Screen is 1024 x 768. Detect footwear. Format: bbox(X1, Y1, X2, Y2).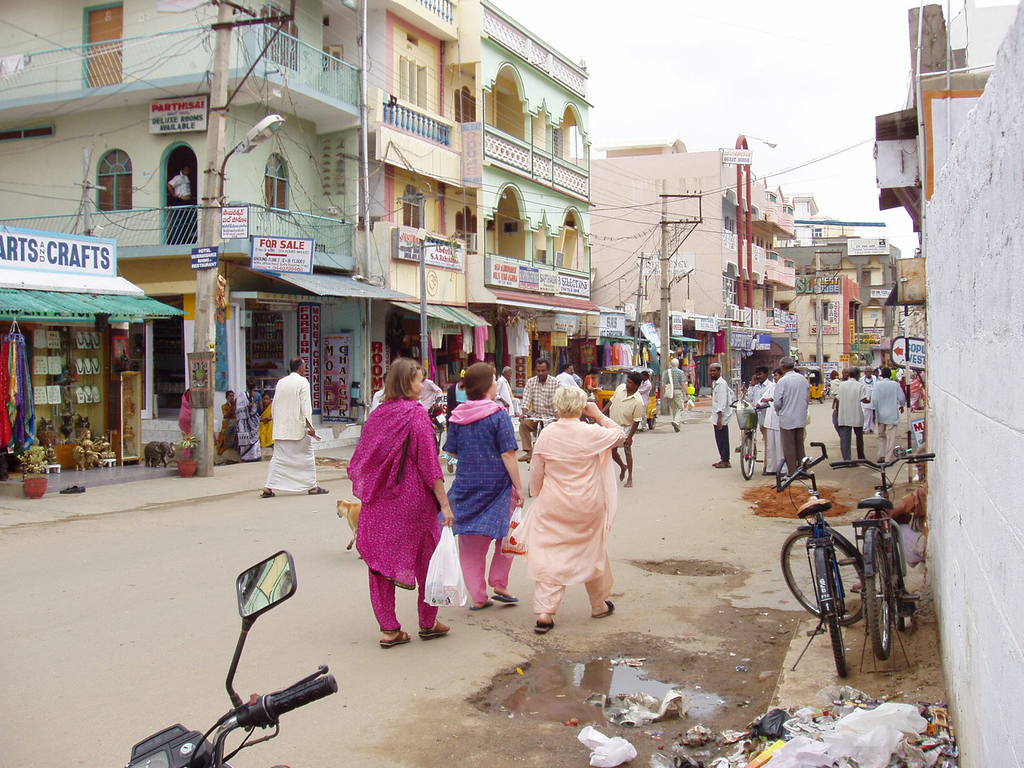
bbox(468, 604, 483, 611).
